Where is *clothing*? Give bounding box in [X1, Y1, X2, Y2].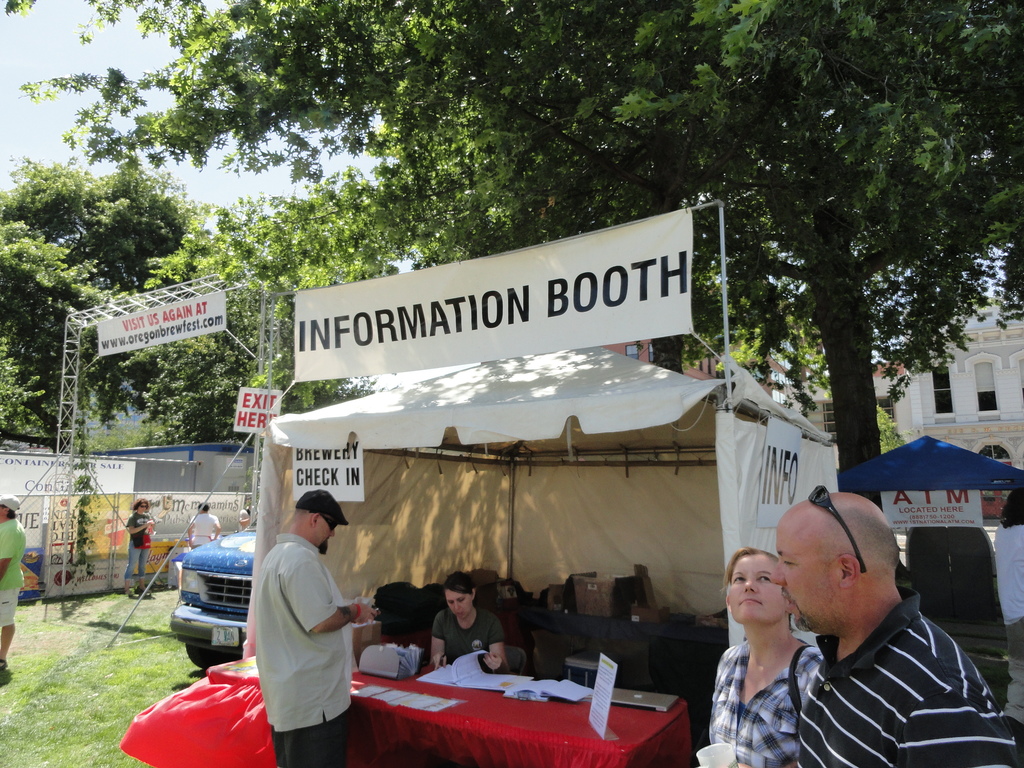
[241, 521, 372, 744].
